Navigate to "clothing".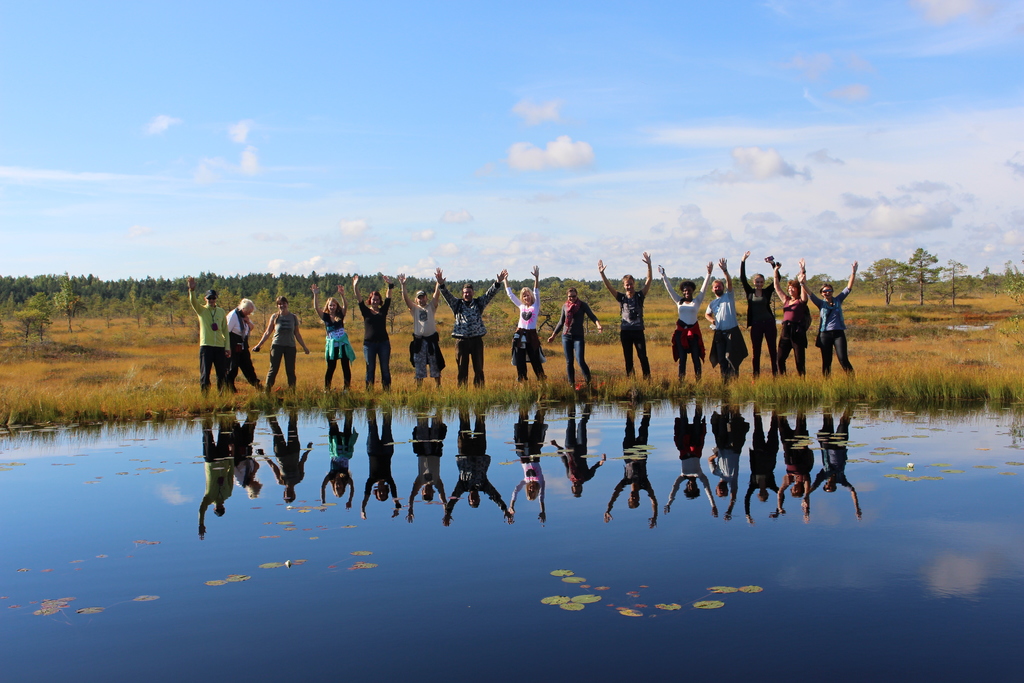
Navigation target: 266 307 302 387.
